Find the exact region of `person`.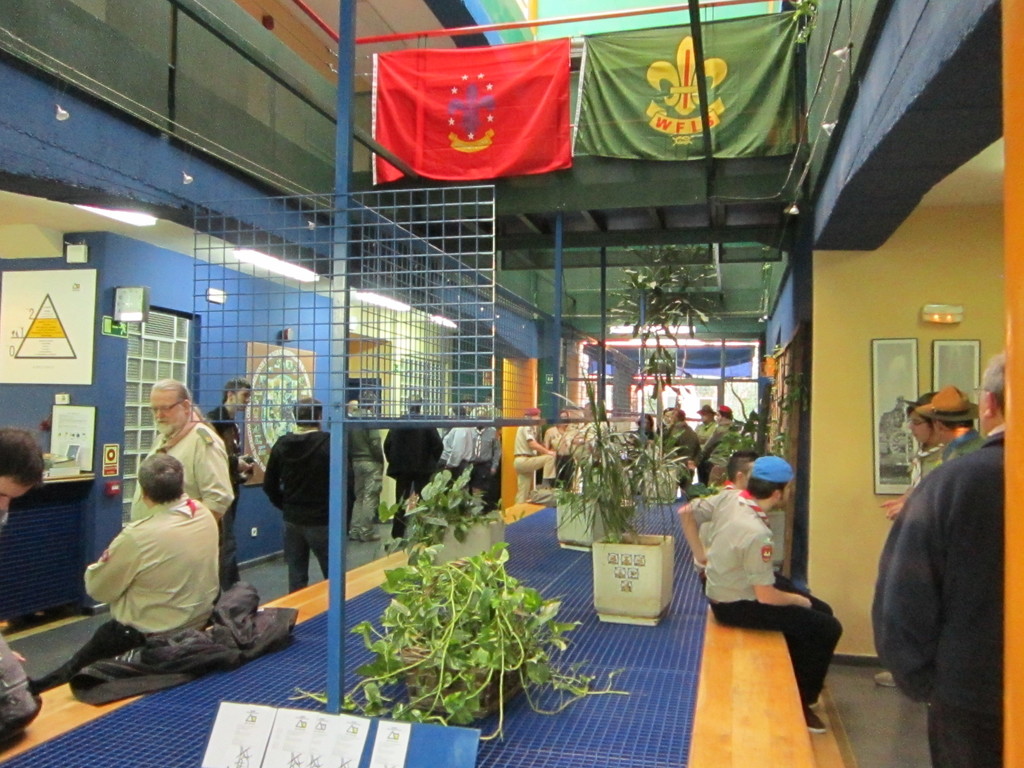
Exact region: [28, 452, 223, 701].
